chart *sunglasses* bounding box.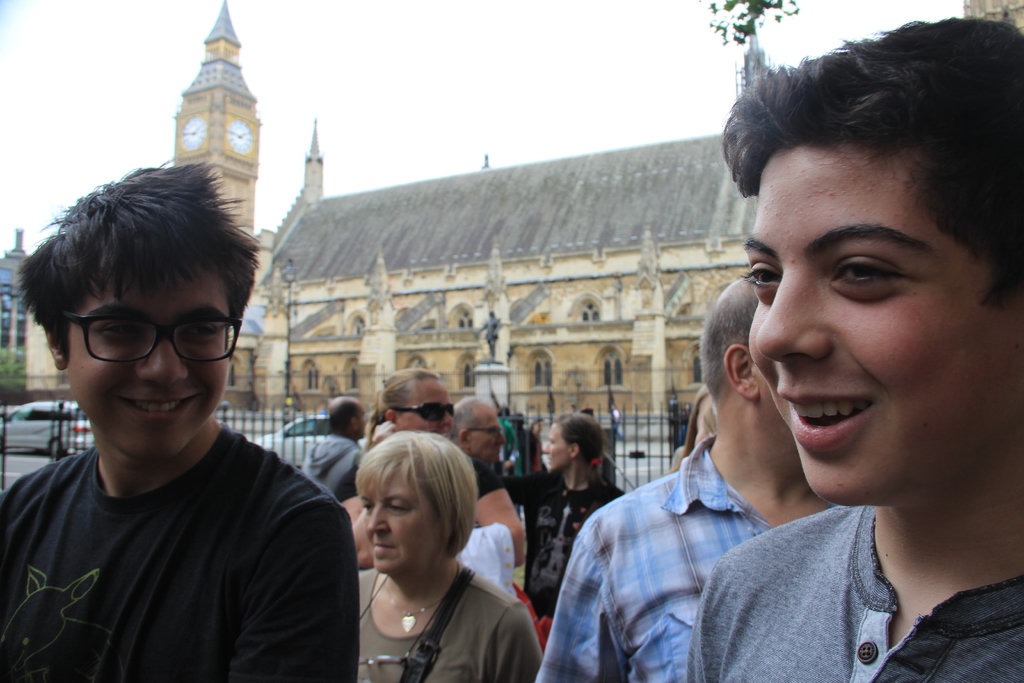
Charted: bbox(387, 400, 456, 425).
